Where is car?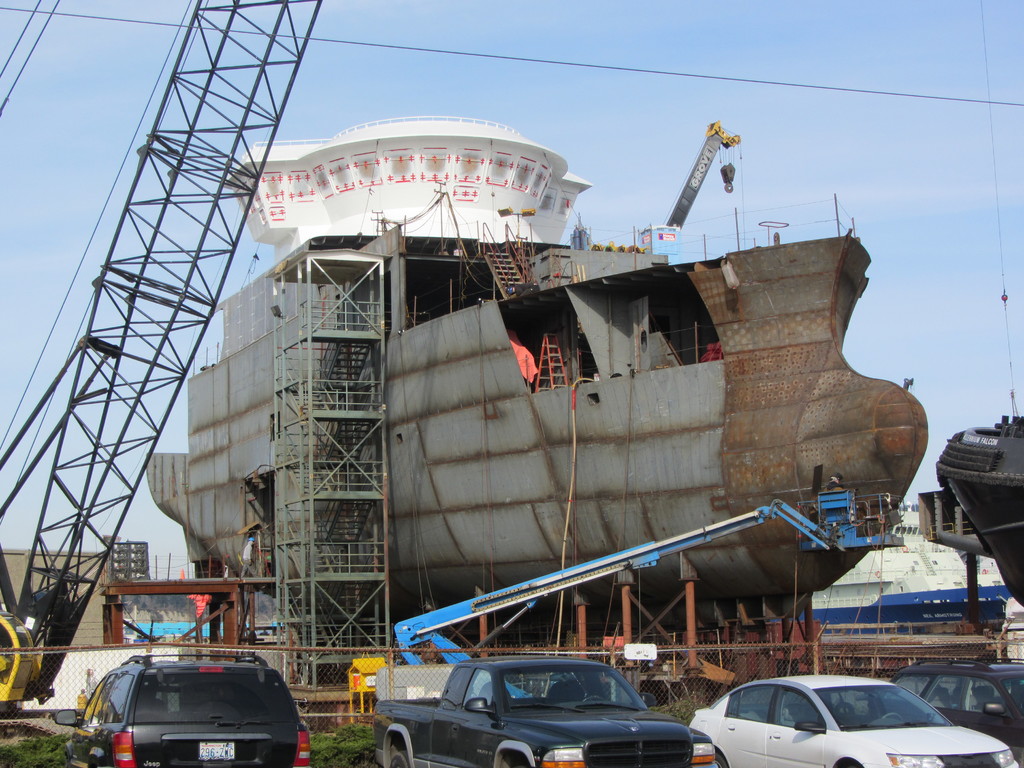
box(55, 651, 313, 767).
